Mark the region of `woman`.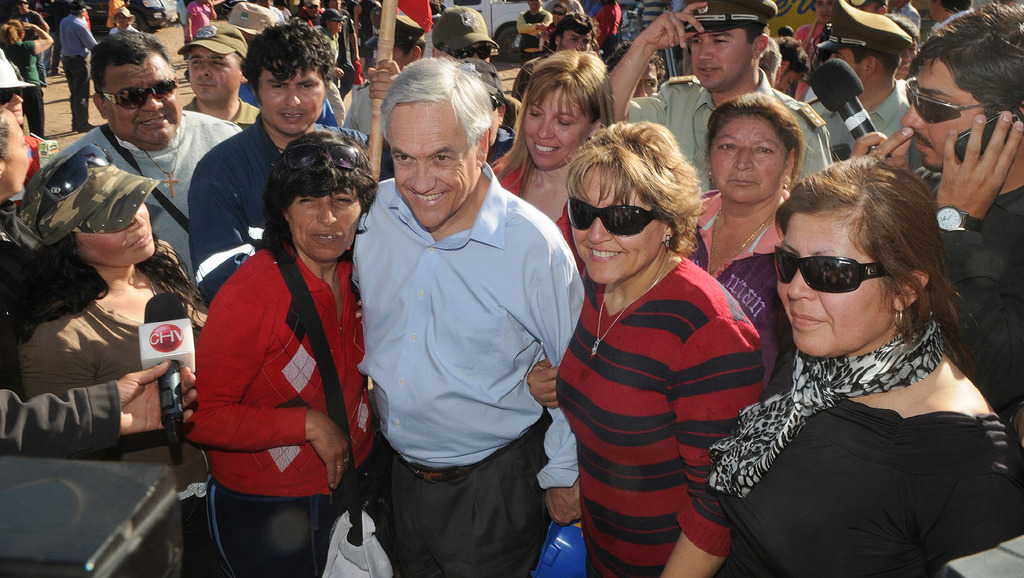
Region: Rect(688, 91, 808, 391).
